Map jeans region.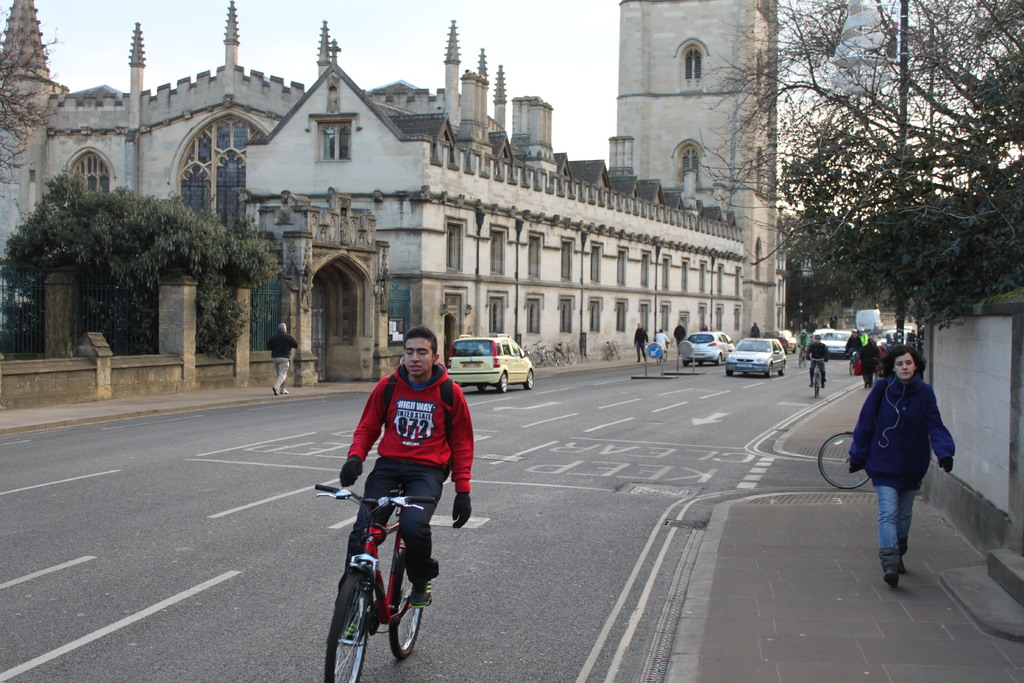
Mapped to bbox(809, 364, 828, 386).
